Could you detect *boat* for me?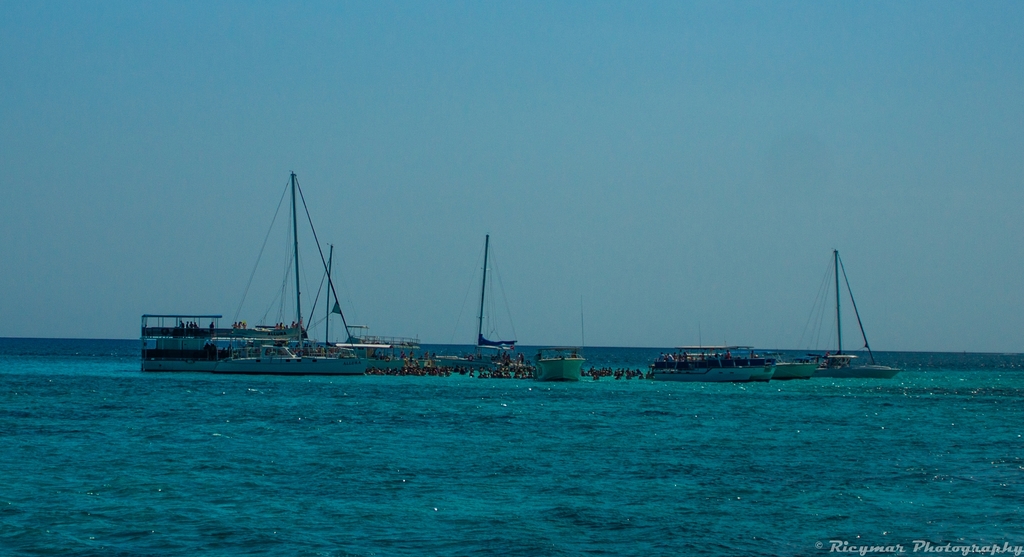
Detection result: box(787, 255, 893, 383).
